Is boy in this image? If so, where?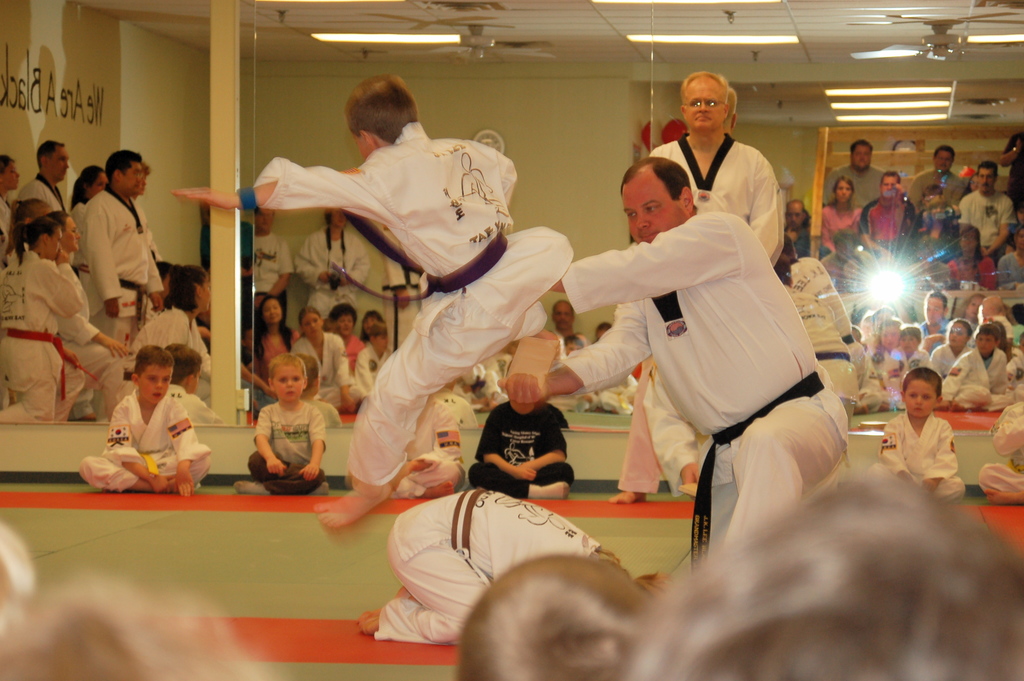
Yes, at 868, 363, 965, 505.
